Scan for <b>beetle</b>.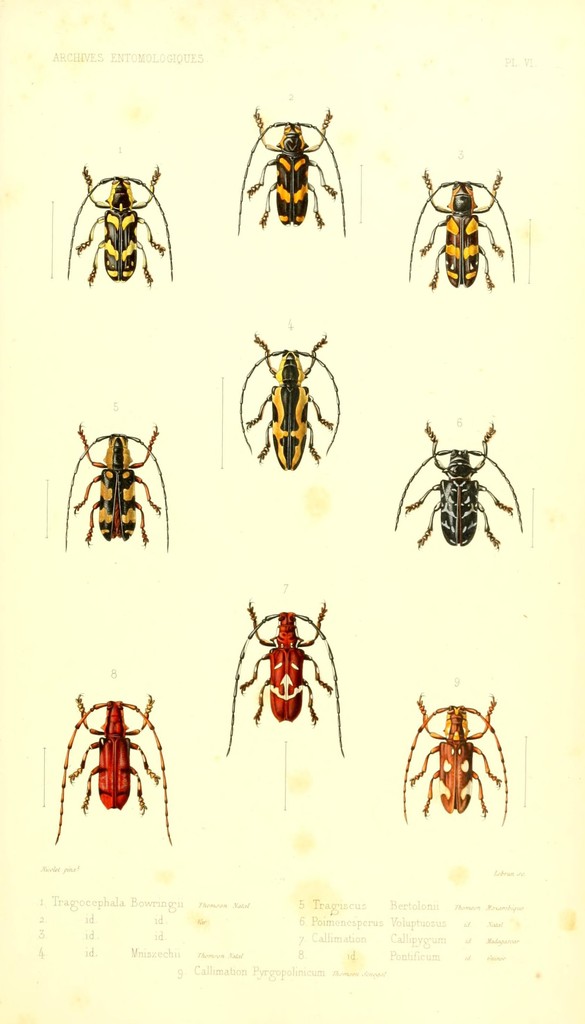
Scan result: <box>233,332,335,458</box>.
